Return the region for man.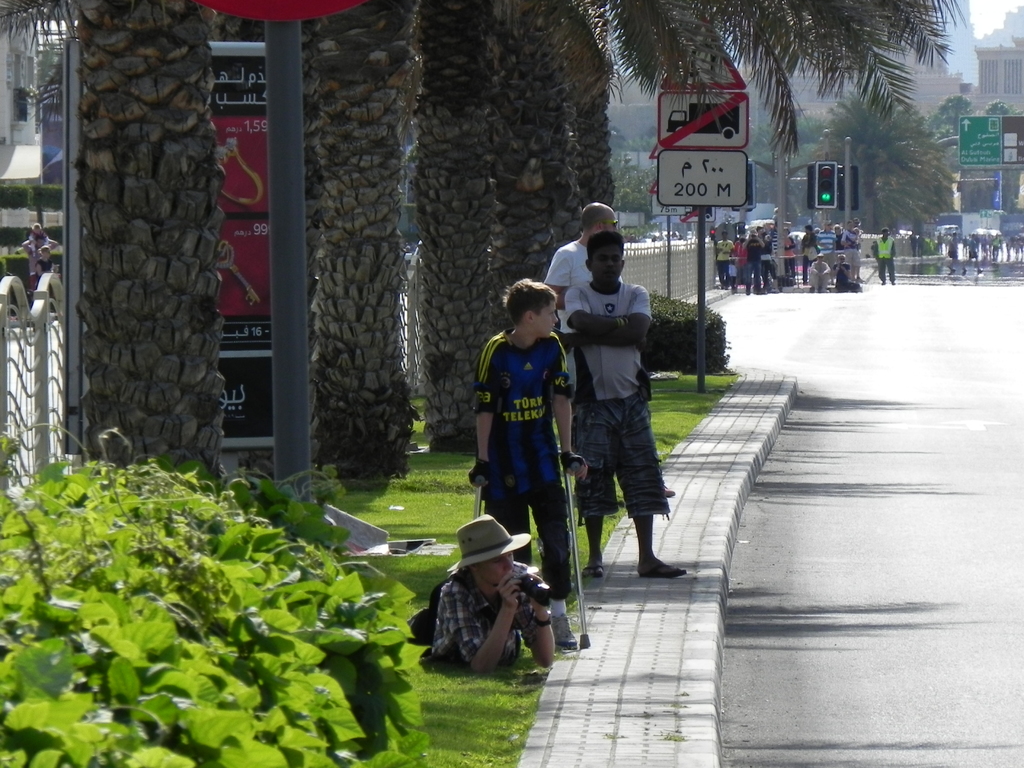
region(815, 221, 835, 284).
